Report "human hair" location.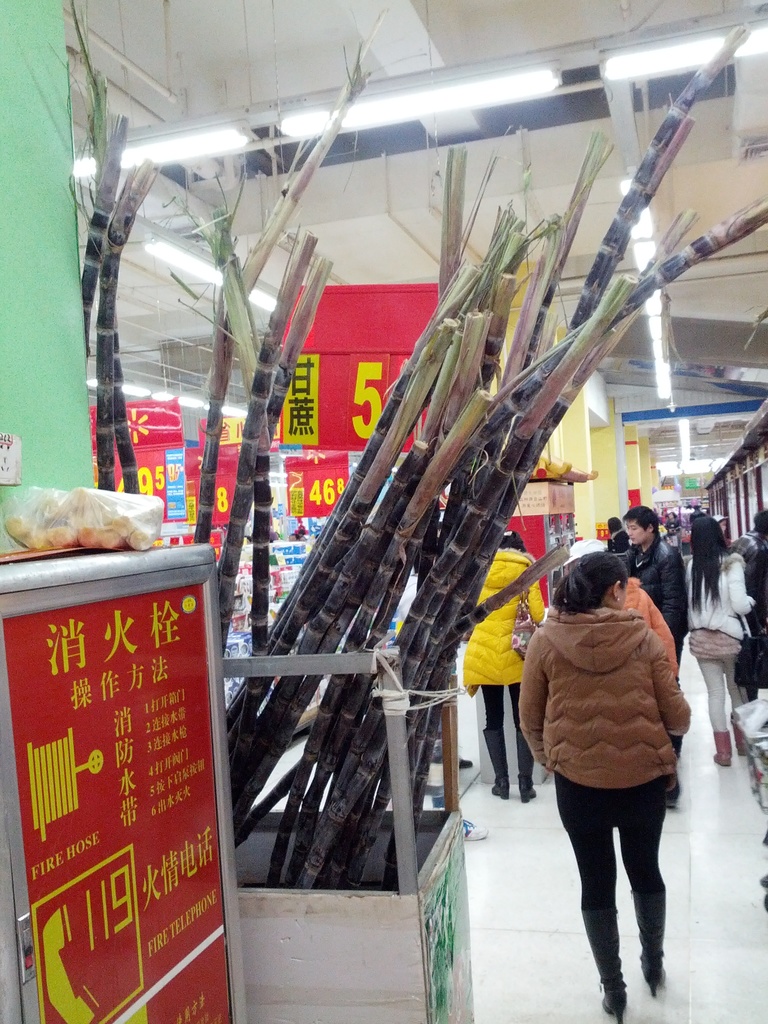
Report: bbox=(555, 544, 641, 634).
